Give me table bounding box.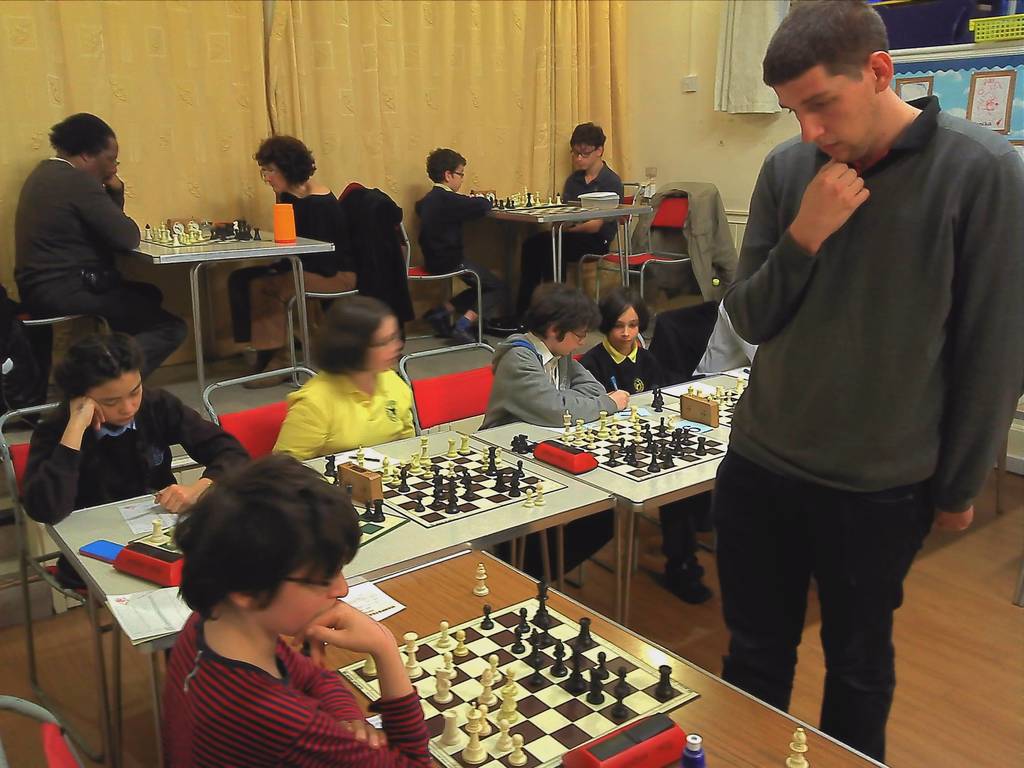
x1=120 y1=216 x2=337 y2=404.
